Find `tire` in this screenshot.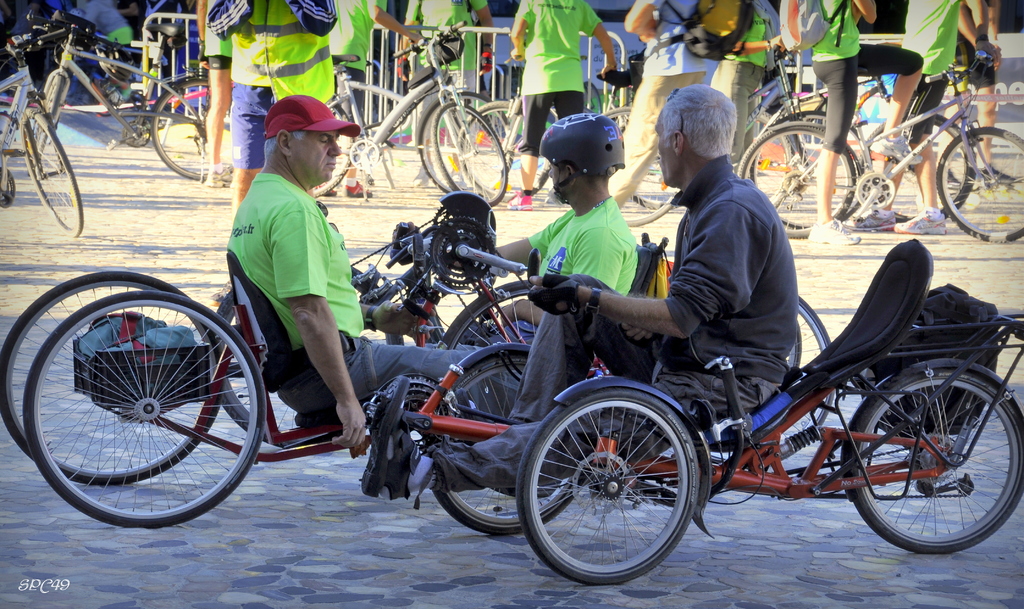
The bounding box for `tire` is <bbox>454, 99, 551, 201</bbox>.
